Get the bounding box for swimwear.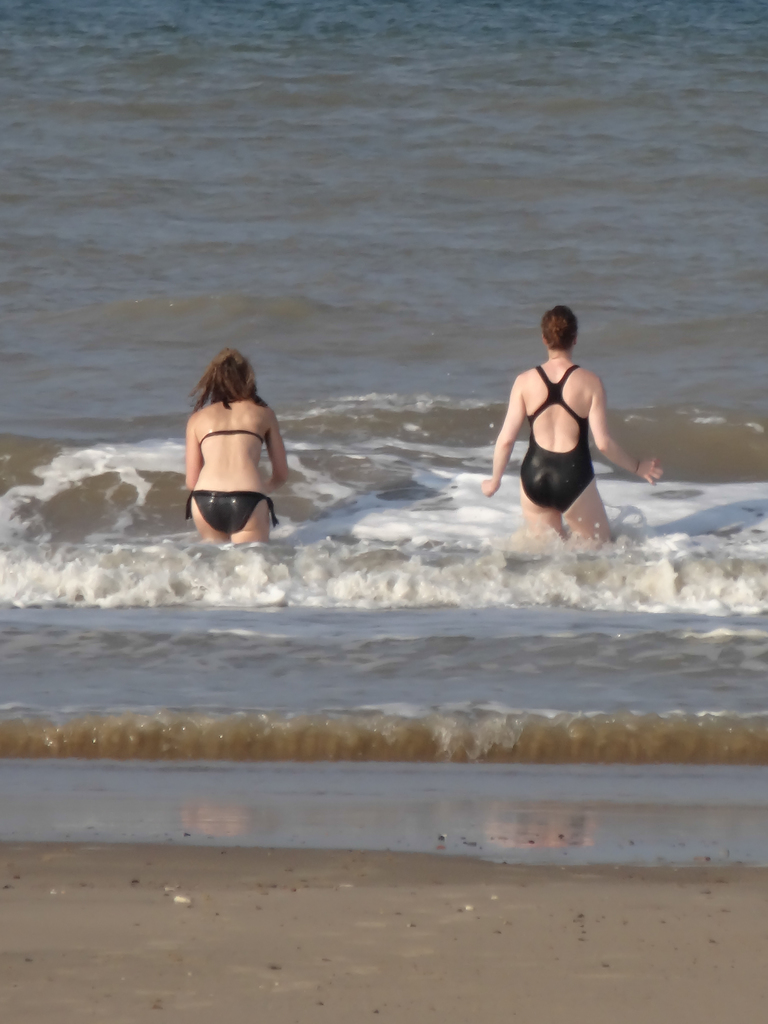
bbox=(188, 493, 276, 532).
